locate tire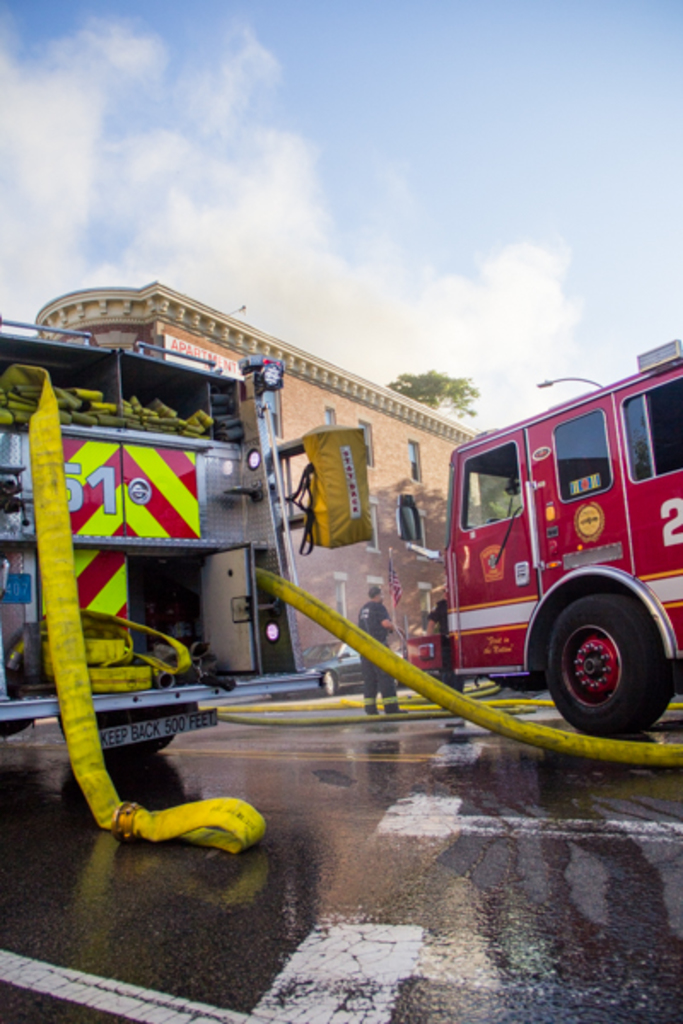
{"left": 319, "top": 672, "right": 338, "bottom": 696}
